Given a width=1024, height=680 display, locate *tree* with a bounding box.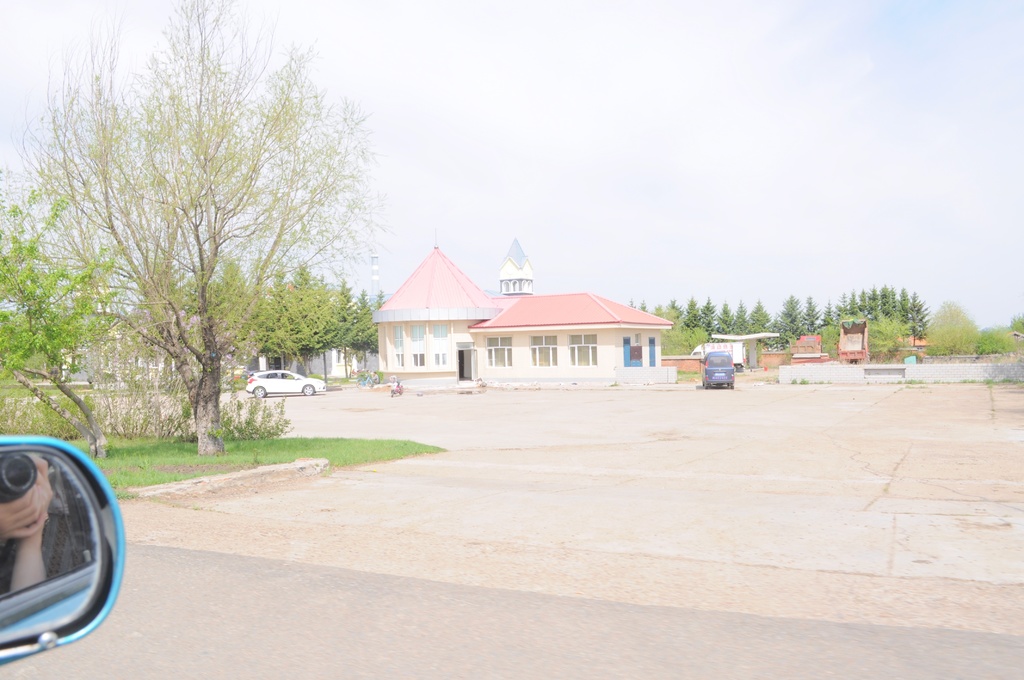
Located: <box>0,193,145,452</box>.
